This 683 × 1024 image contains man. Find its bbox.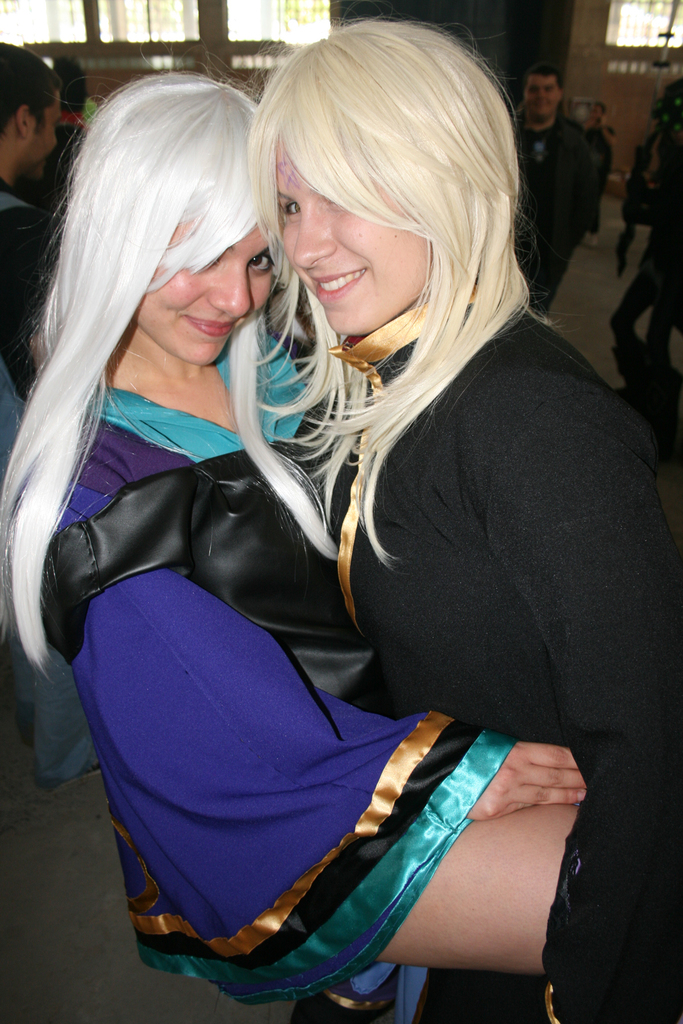
detection(504, 53, 595, 317).
